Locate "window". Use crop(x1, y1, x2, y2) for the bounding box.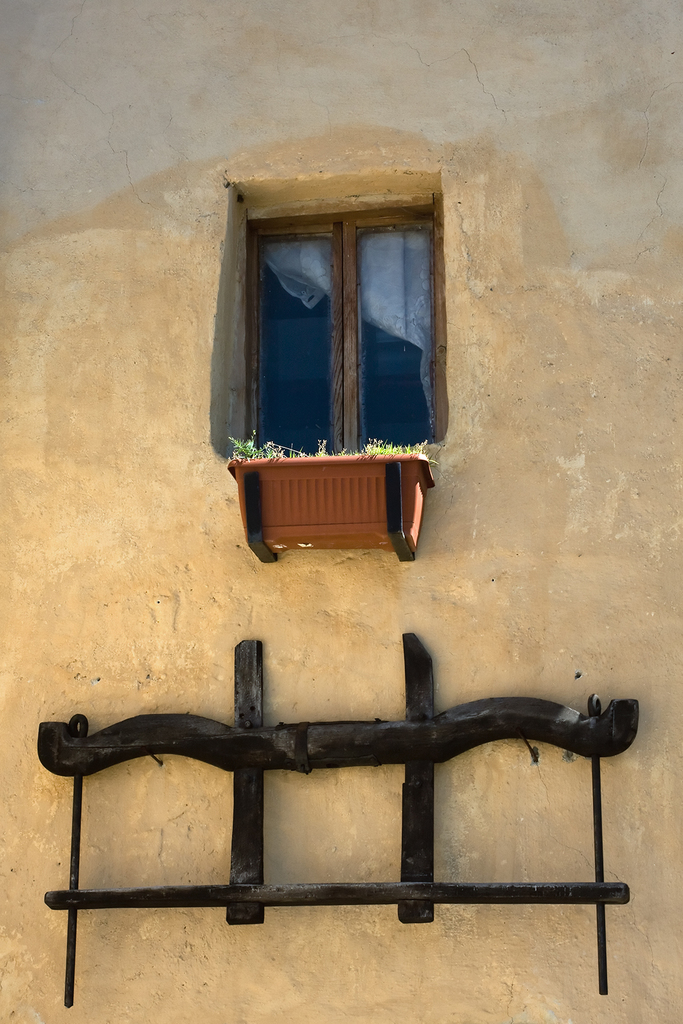
crop(220, 180, 454, 492).
